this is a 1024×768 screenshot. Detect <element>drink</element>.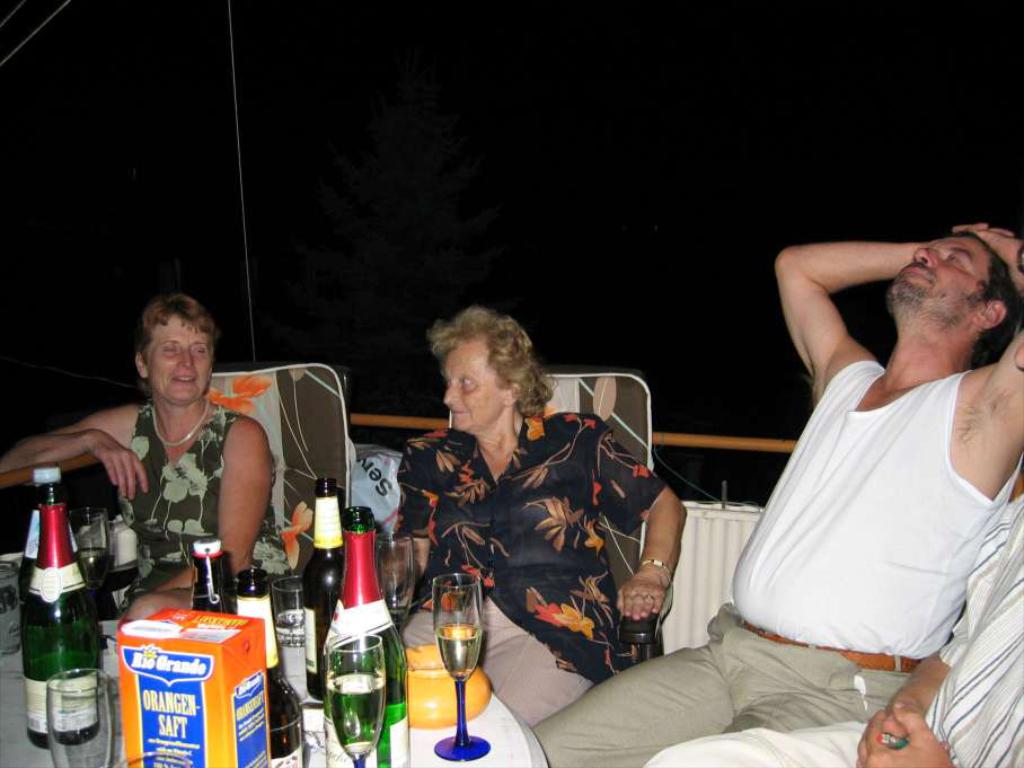
[326, 671, 412, 767].
